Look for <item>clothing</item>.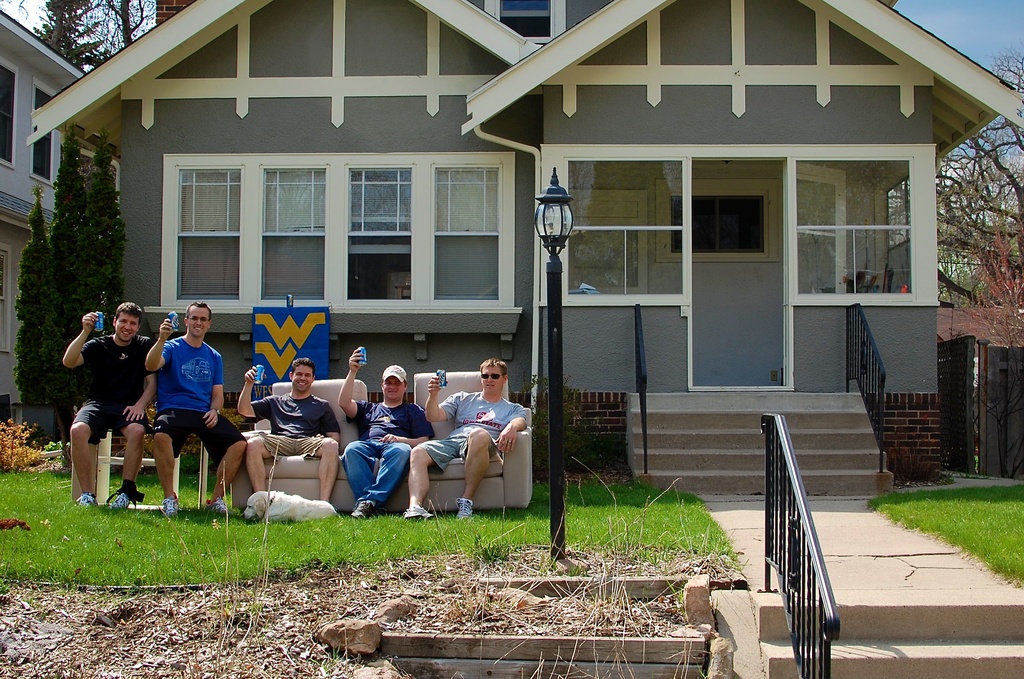
Found: bbox(352, 400, 438, 499).
